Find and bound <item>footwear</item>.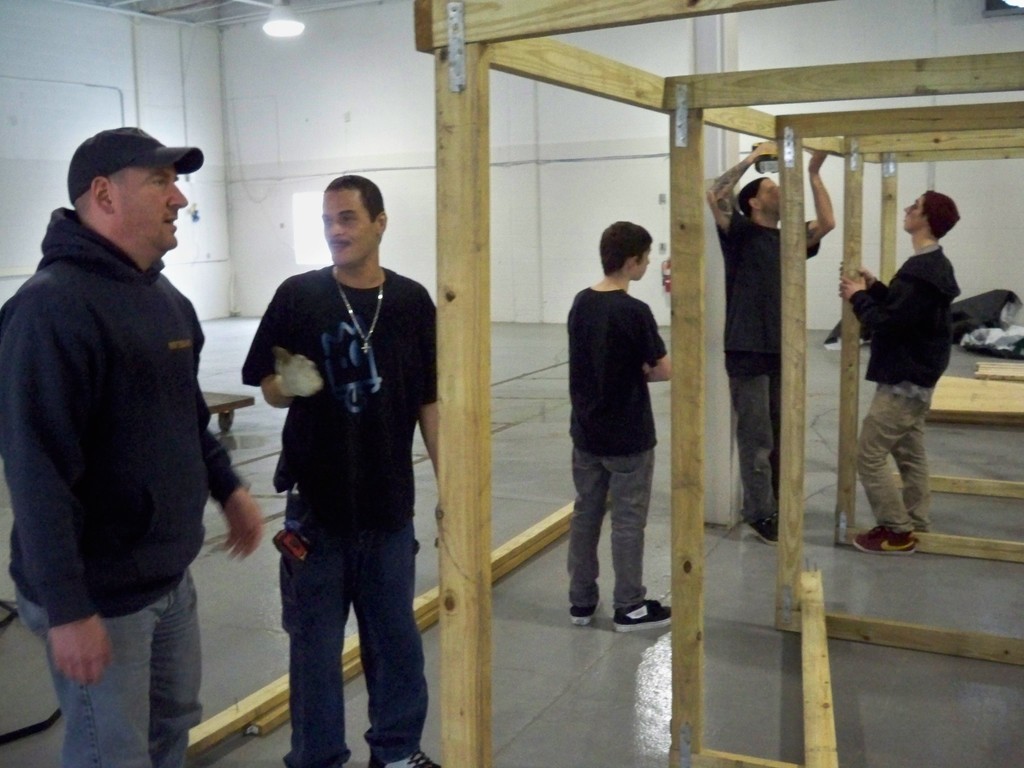
Bound: <bbox>851, 525, 919, 559</bbox>.
